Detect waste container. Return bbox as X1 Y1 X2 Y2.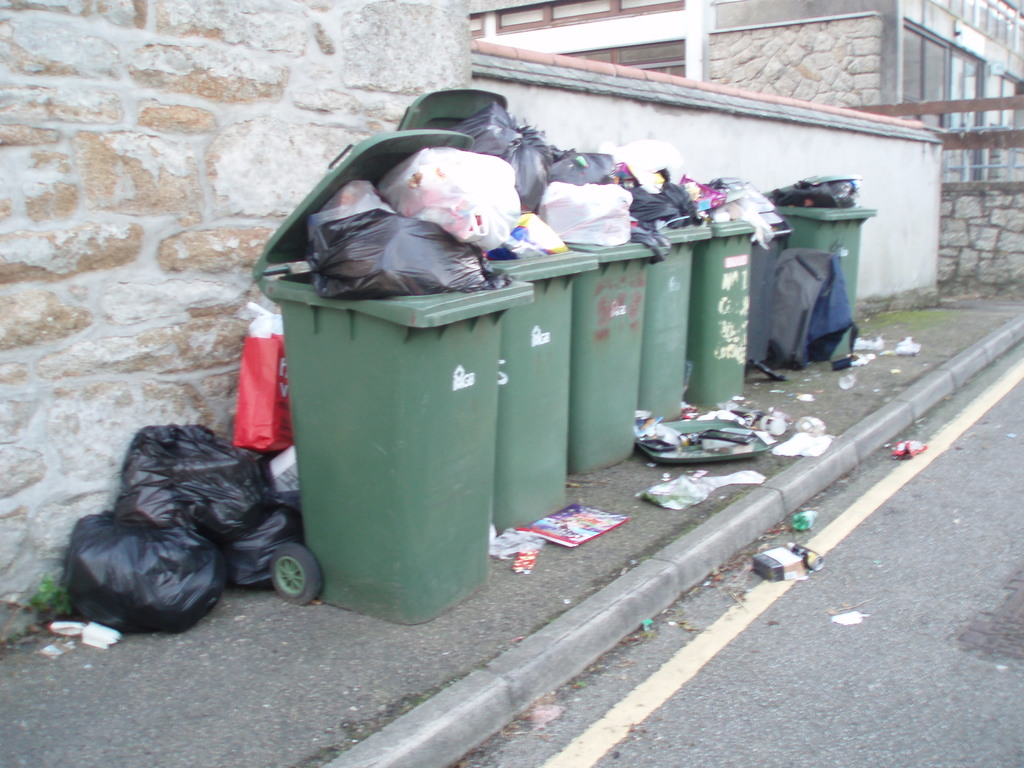
626 195 713 434.
